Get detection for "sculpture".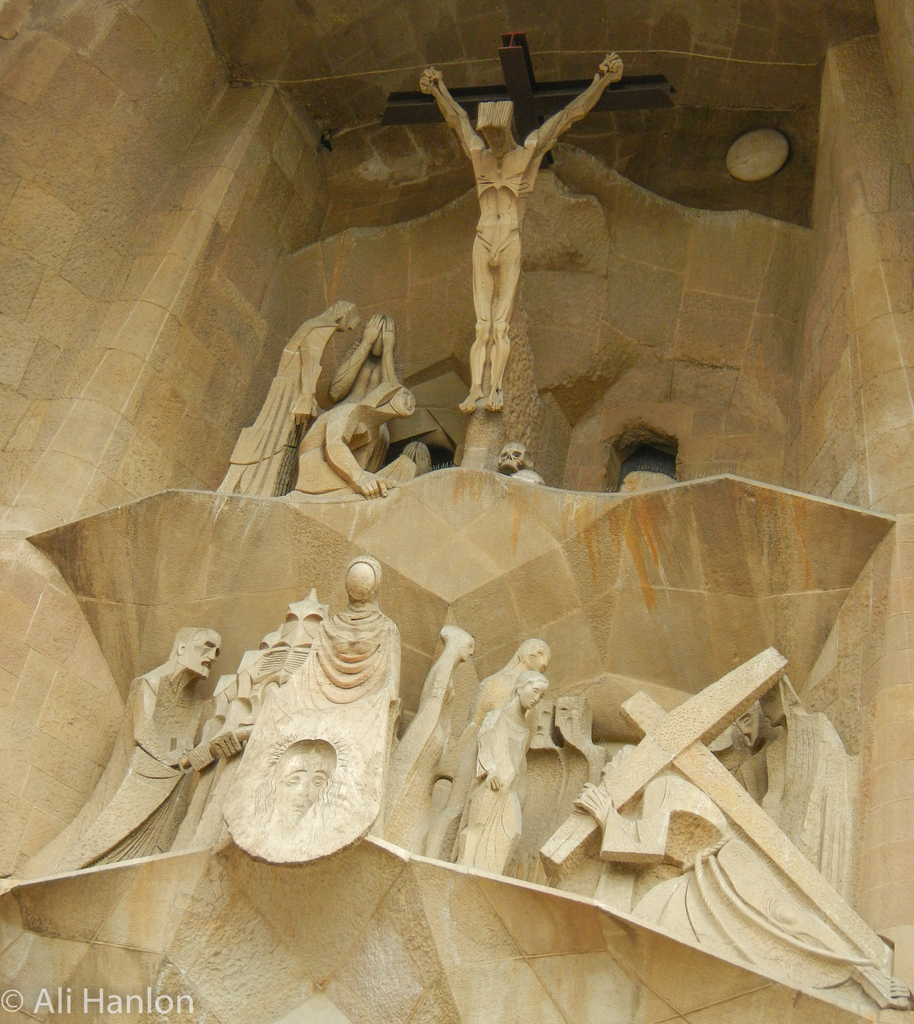
Detection: [x1=414, y1=48, x2=624, y2=419].
